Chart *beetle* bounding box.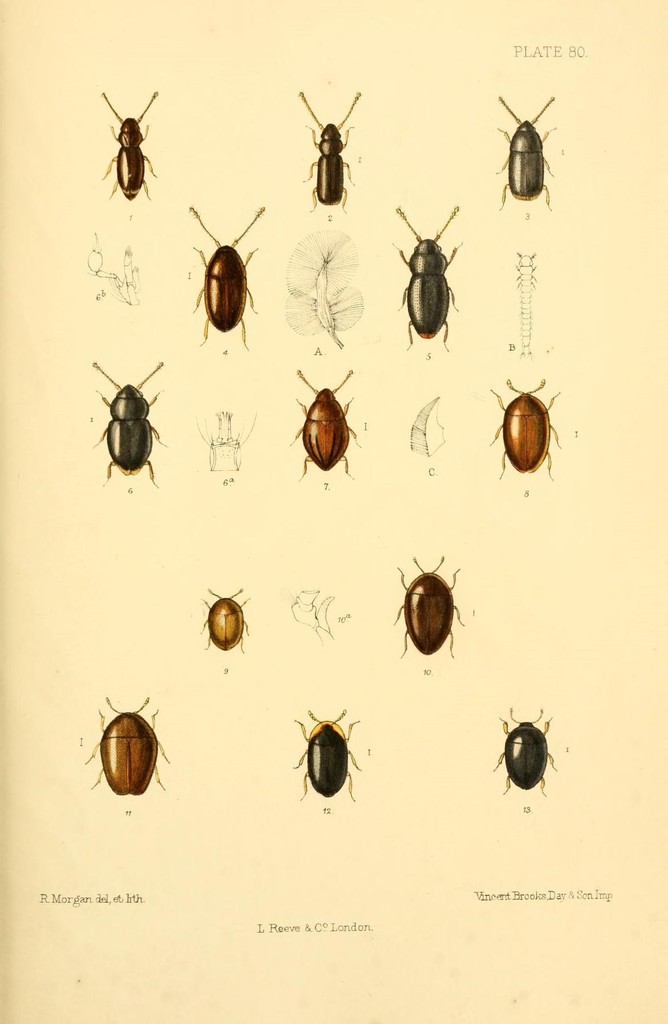
Charted: 95, 365, 164, 495.
